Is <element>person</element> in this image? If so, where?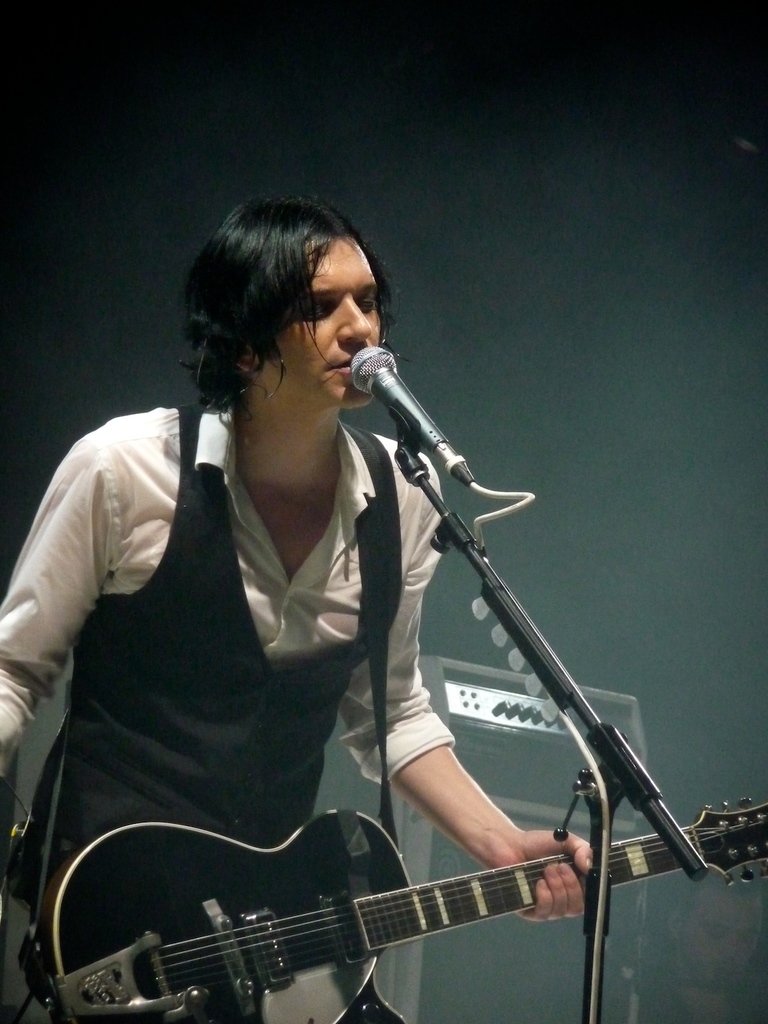
Yes, at {"x1": 28, "y1": 185, "x2": 618, "y2": 1023}.
